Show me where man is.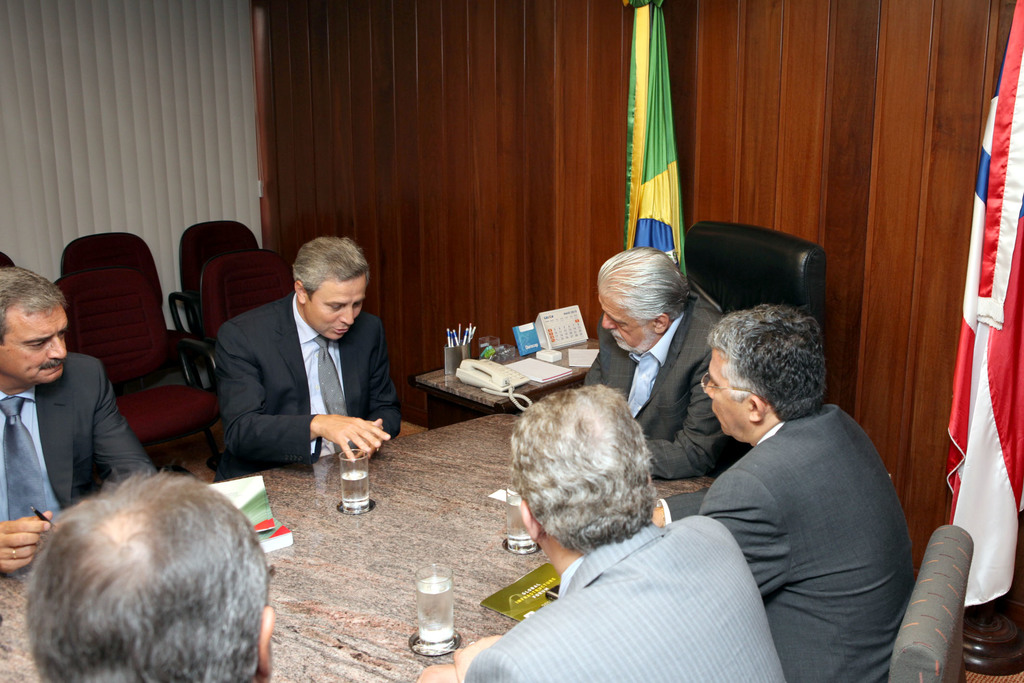
man is at pyautogui.locateOnScreen(218, 236, 403, 472).
